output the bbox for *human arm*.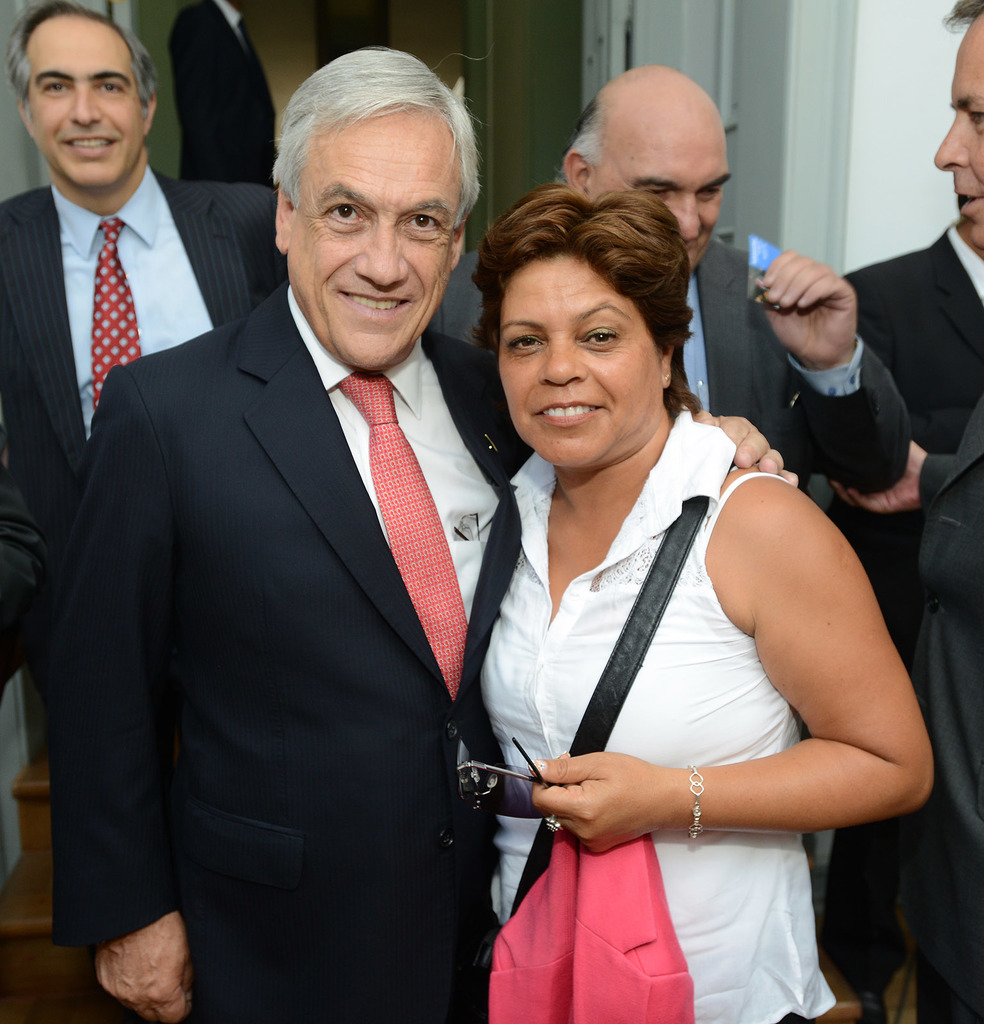
683 396 803 491.
